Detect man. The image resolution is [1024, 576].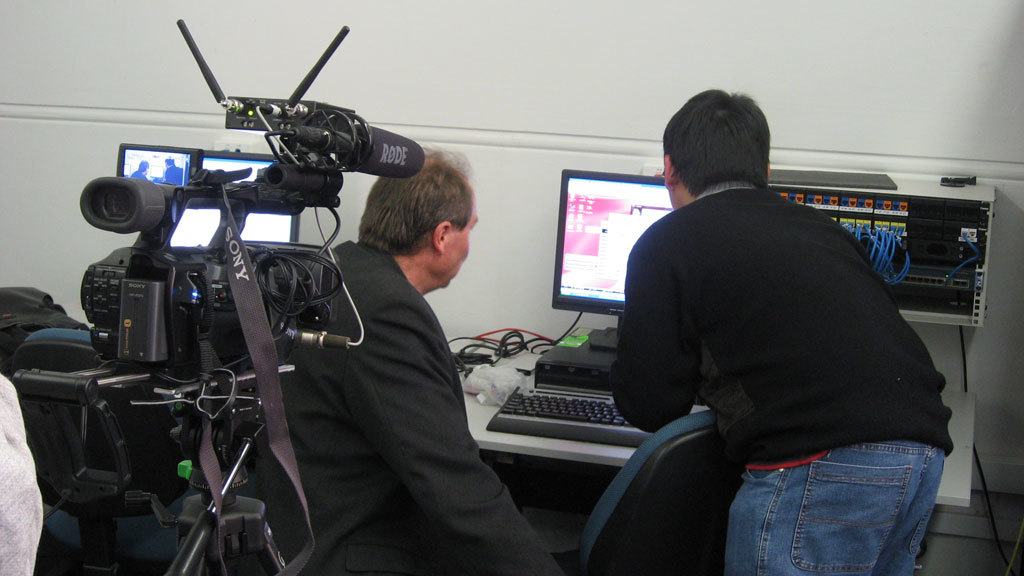
(x1=197, y1=141, x2=552, y2=575).
